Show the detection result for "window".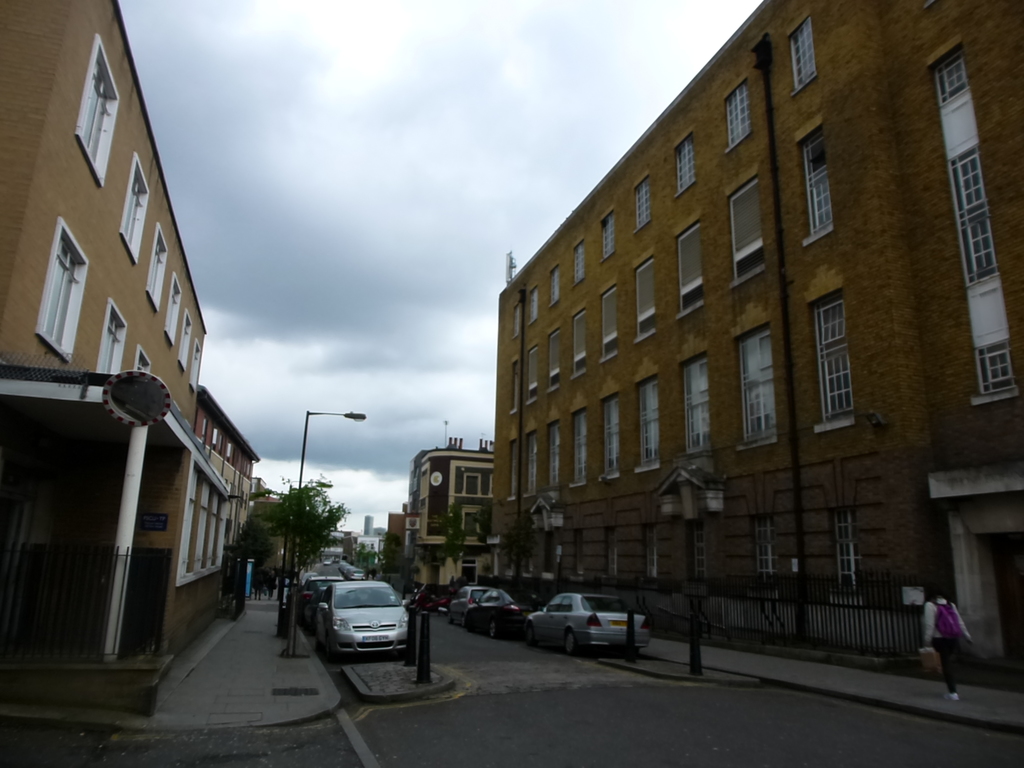
{"left": 820, "top": 299, "right": 847, "bottom": 431}.
